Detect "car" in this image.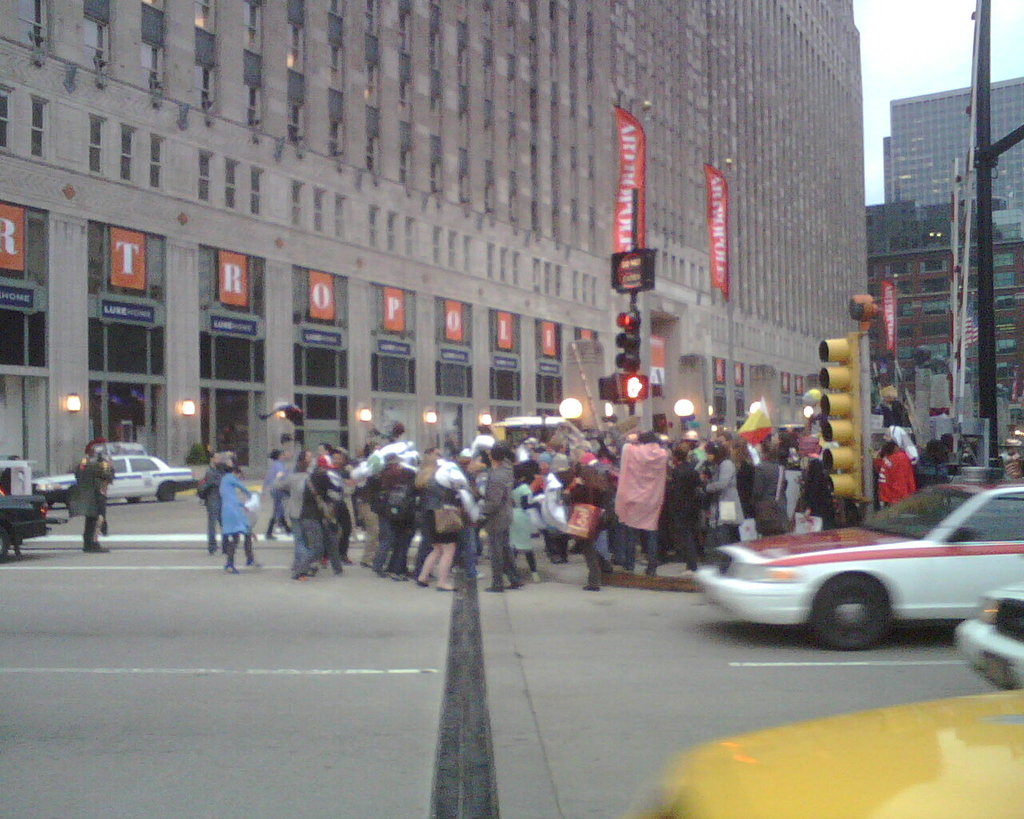
Detection: {"left": 0, "top": 495, "right": 54, "bottom": 557}.
